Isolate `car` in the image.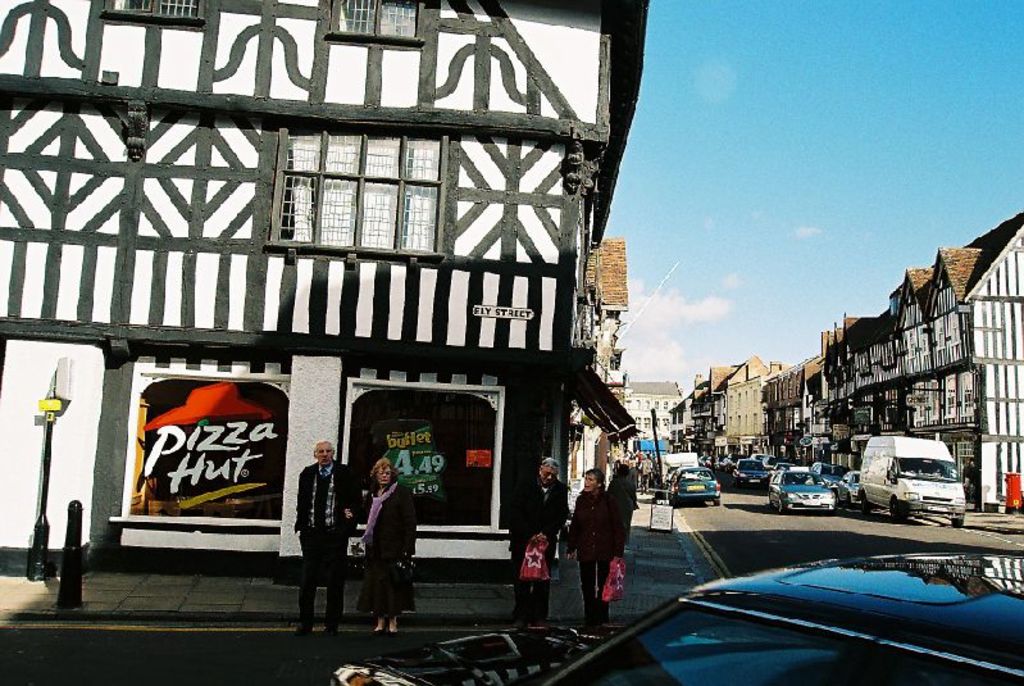
Isolated region: (left=329, top=550, right=1023, bottom=685).
